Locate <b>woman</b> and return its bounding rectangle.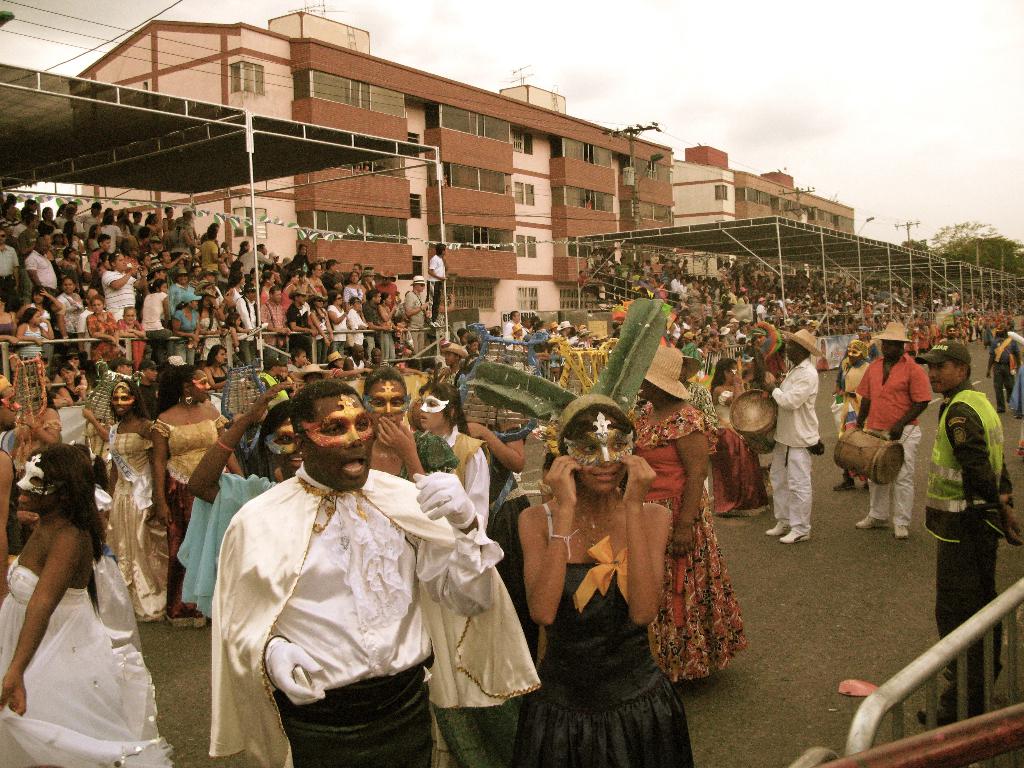
<box>630,348,750,685</box>.
